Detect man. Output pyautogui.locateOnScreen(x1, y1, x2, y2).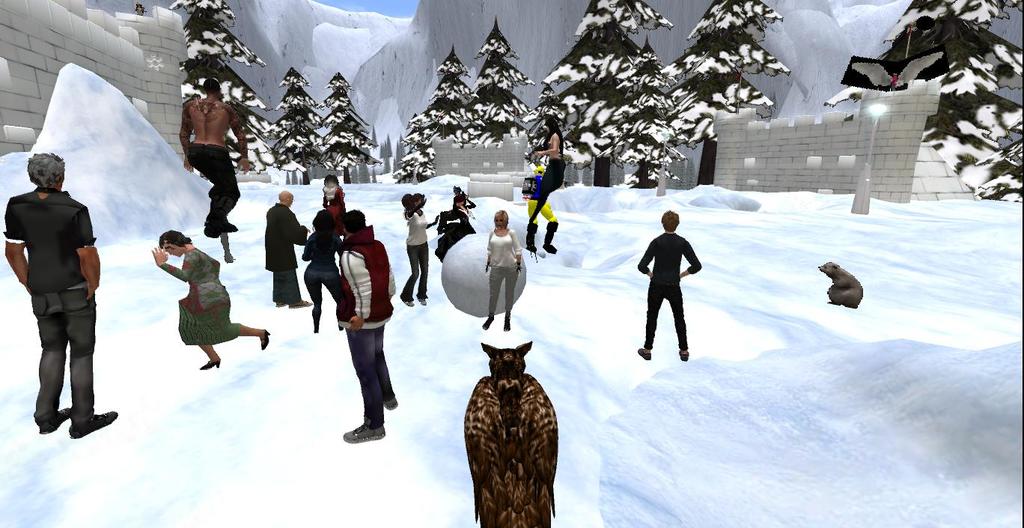
pyautogui.locateOnScreen(0, 148, 122, 446).
